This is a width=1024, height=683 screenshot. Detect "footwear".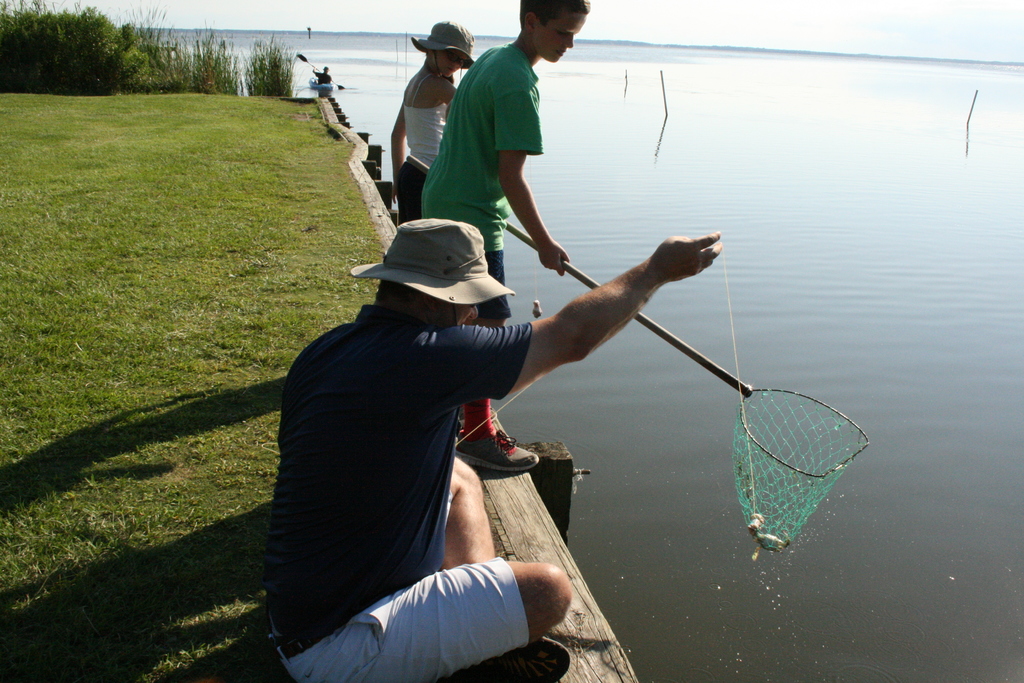
box=[458, 423, 540, 481].
